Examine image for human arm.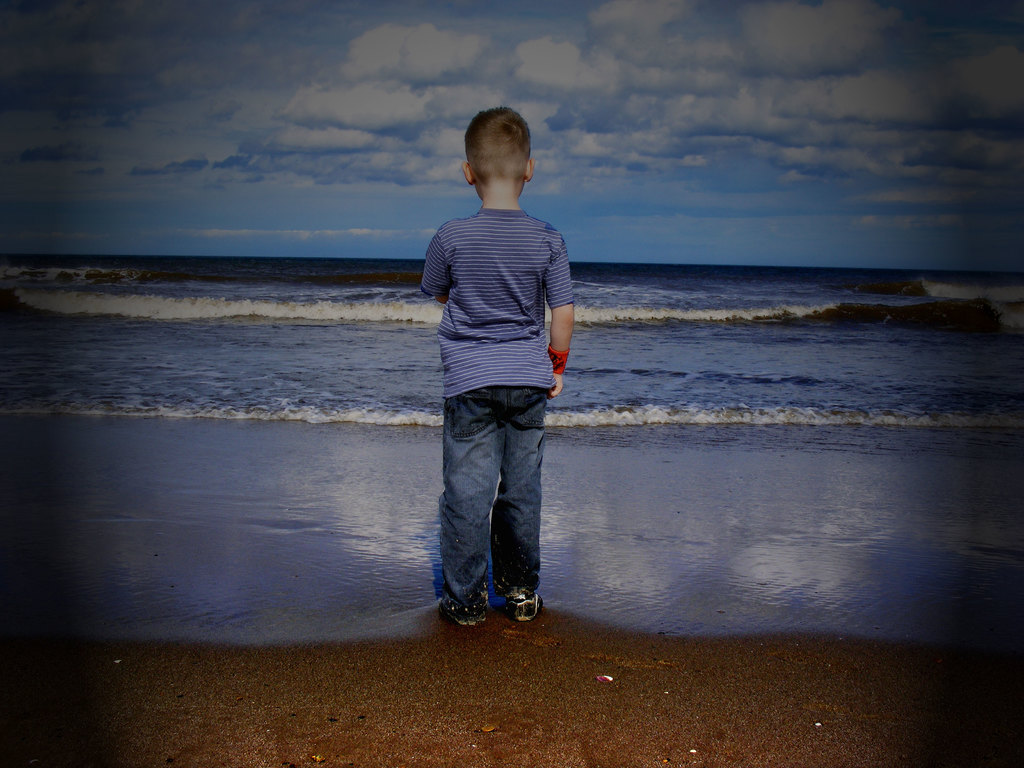
Examination result: (540,260,589,412).
